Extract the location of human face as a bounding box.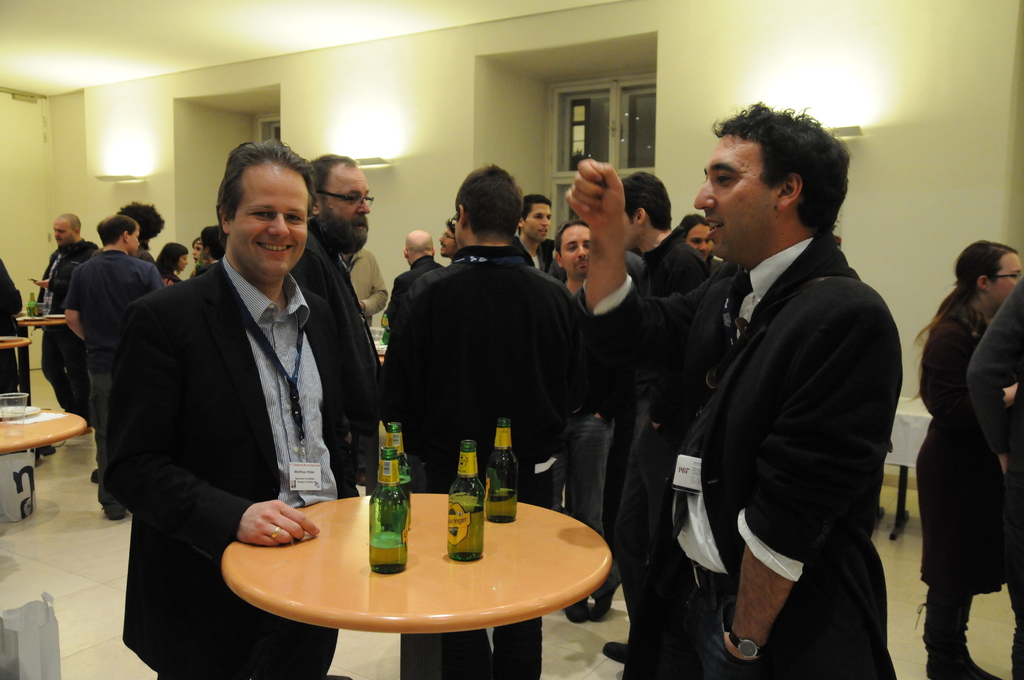
[x1=698, y1=138, x2=773, y2=254].
